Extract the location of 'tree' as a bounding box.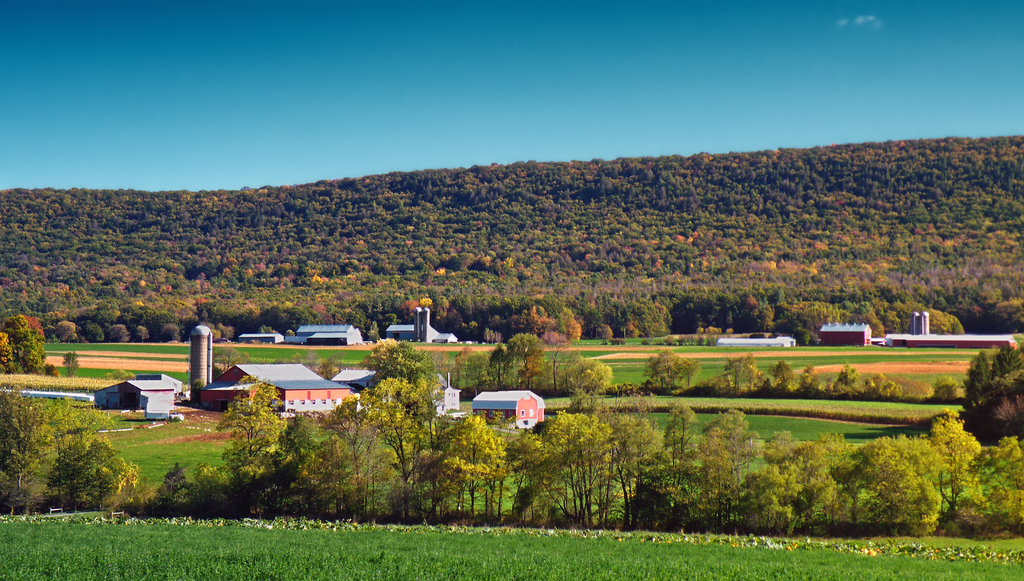
440/411/505/516.
